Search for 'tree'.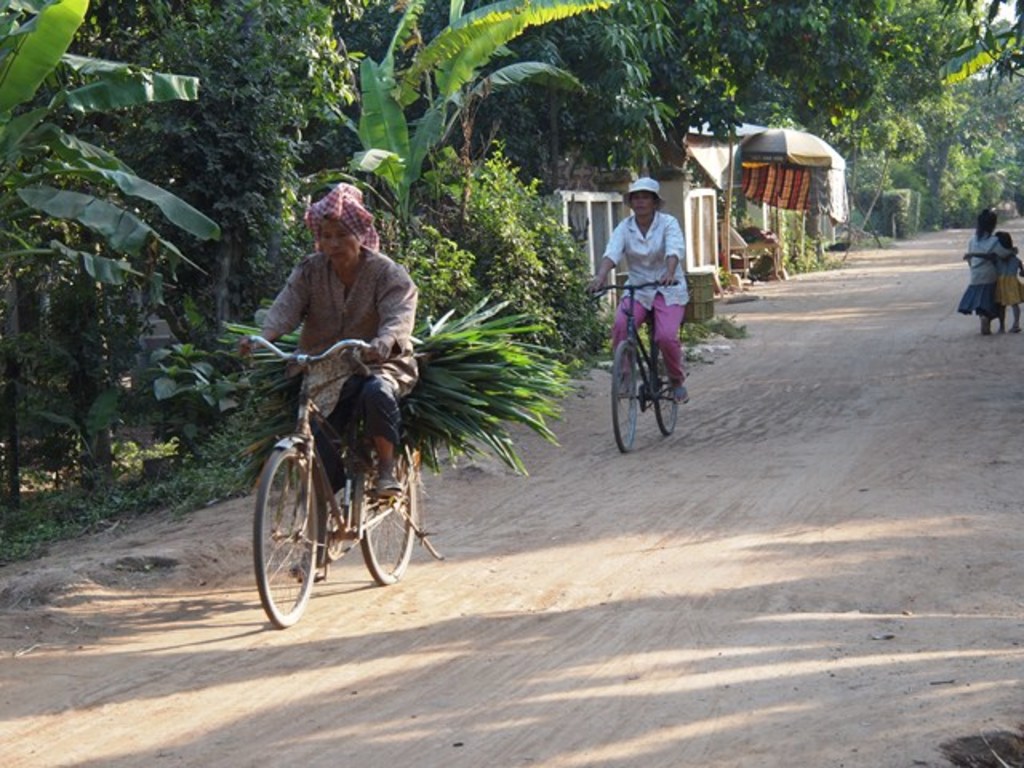
Found at x1=312, y1=0, x2=418, y2=51.
